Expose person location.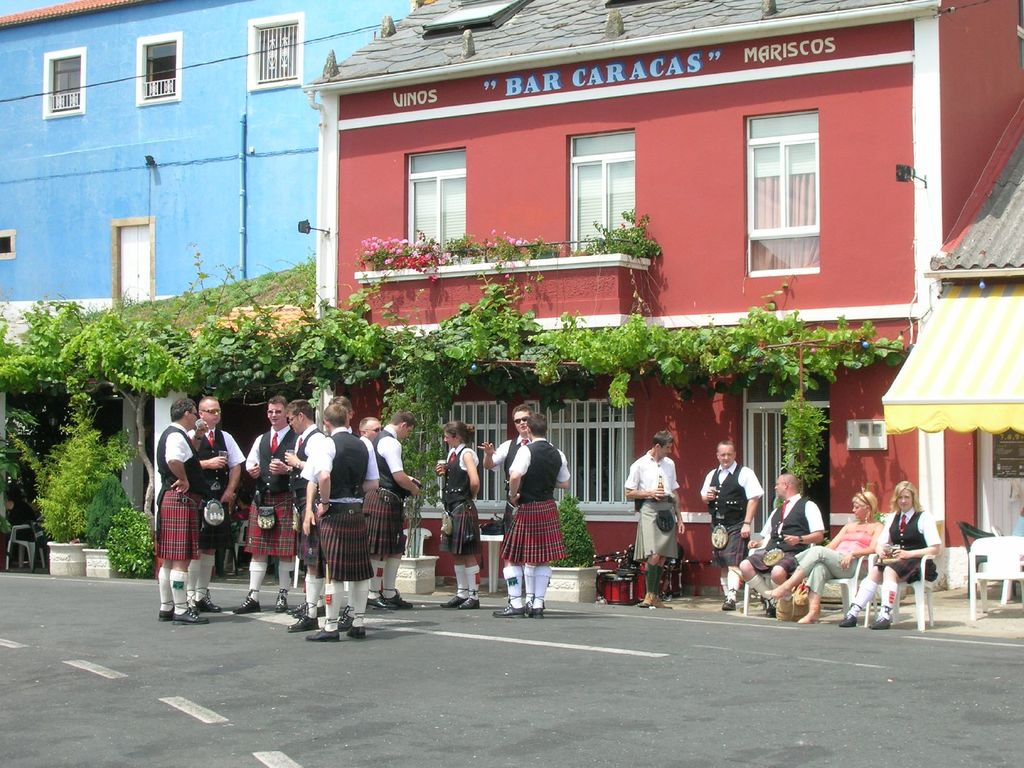
Exposed at 835/483/938/633.
